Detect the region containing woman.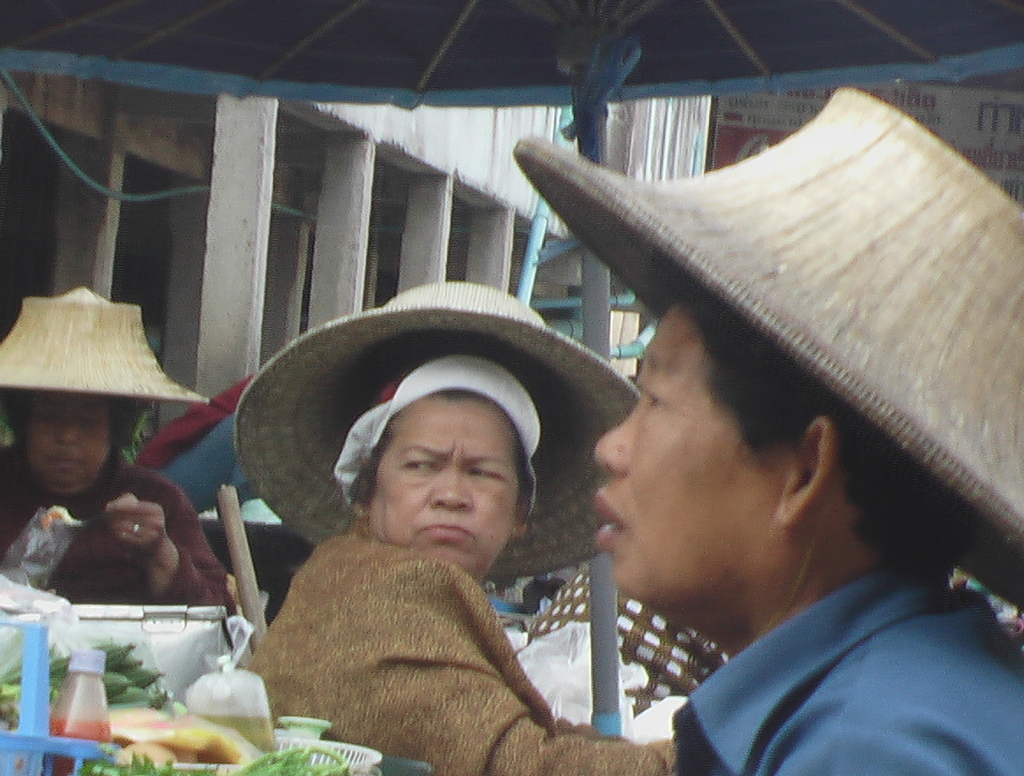
(241, 336, 676, 775).
